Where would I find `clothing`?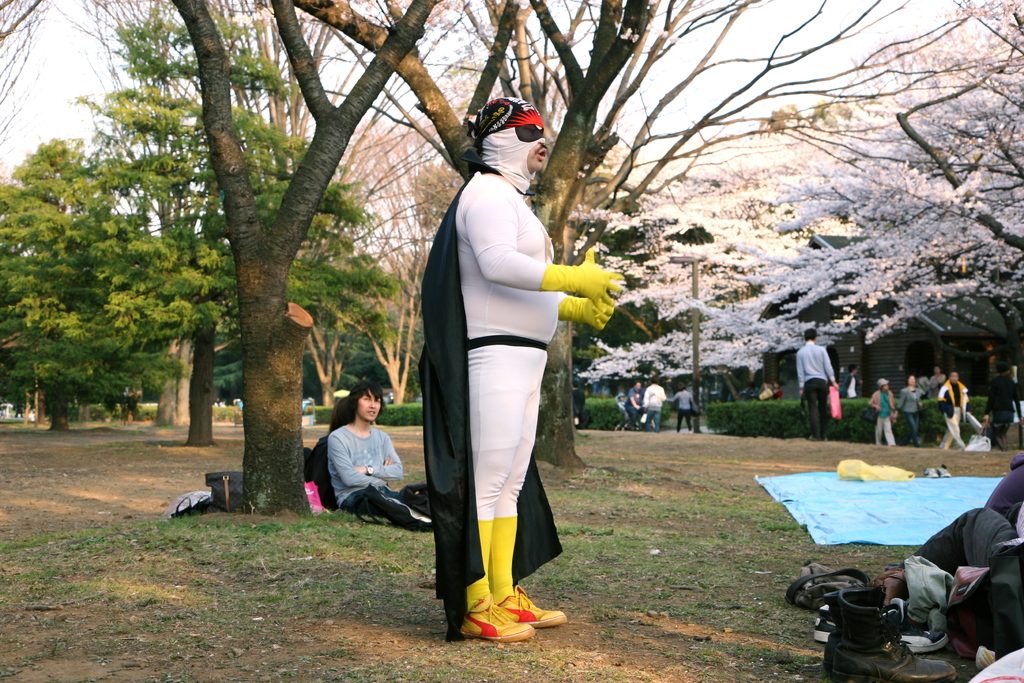
At (x1=332, y1=419, x2=427, y2=531).
